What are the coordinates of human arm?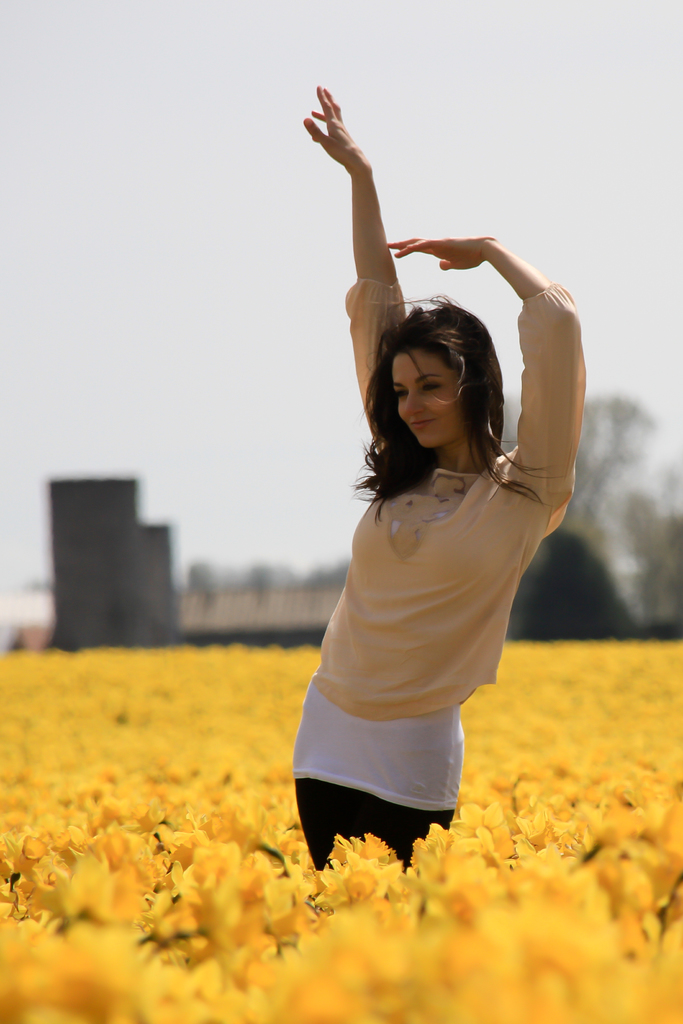
bbox(313, 86, 424, 342).
